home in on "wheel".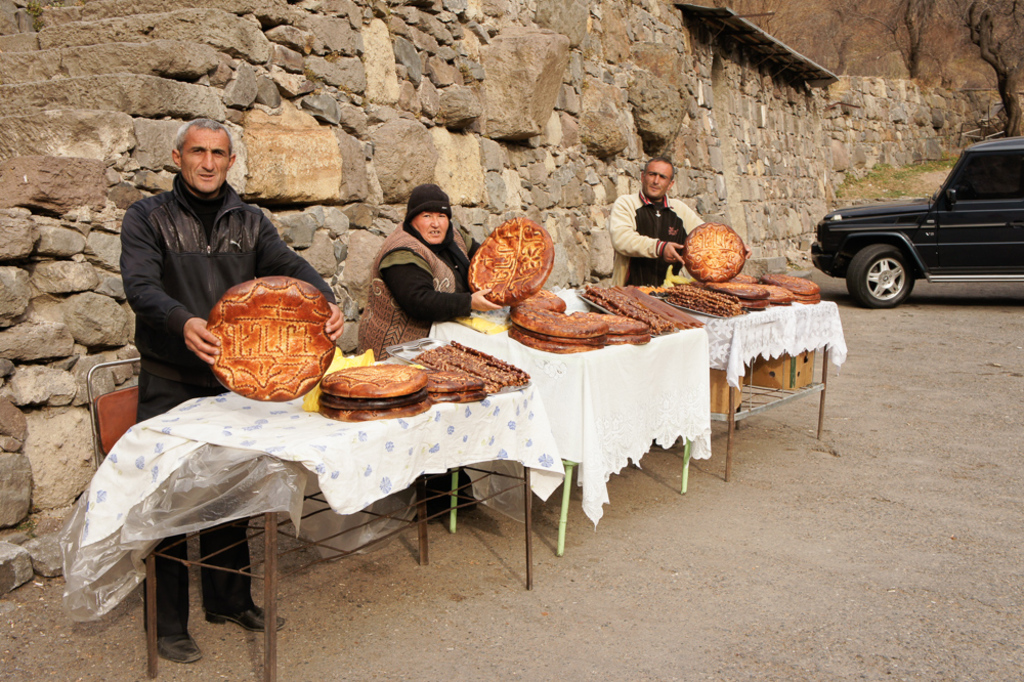
Homed in at bbox=[847, 239, 911, 314].
